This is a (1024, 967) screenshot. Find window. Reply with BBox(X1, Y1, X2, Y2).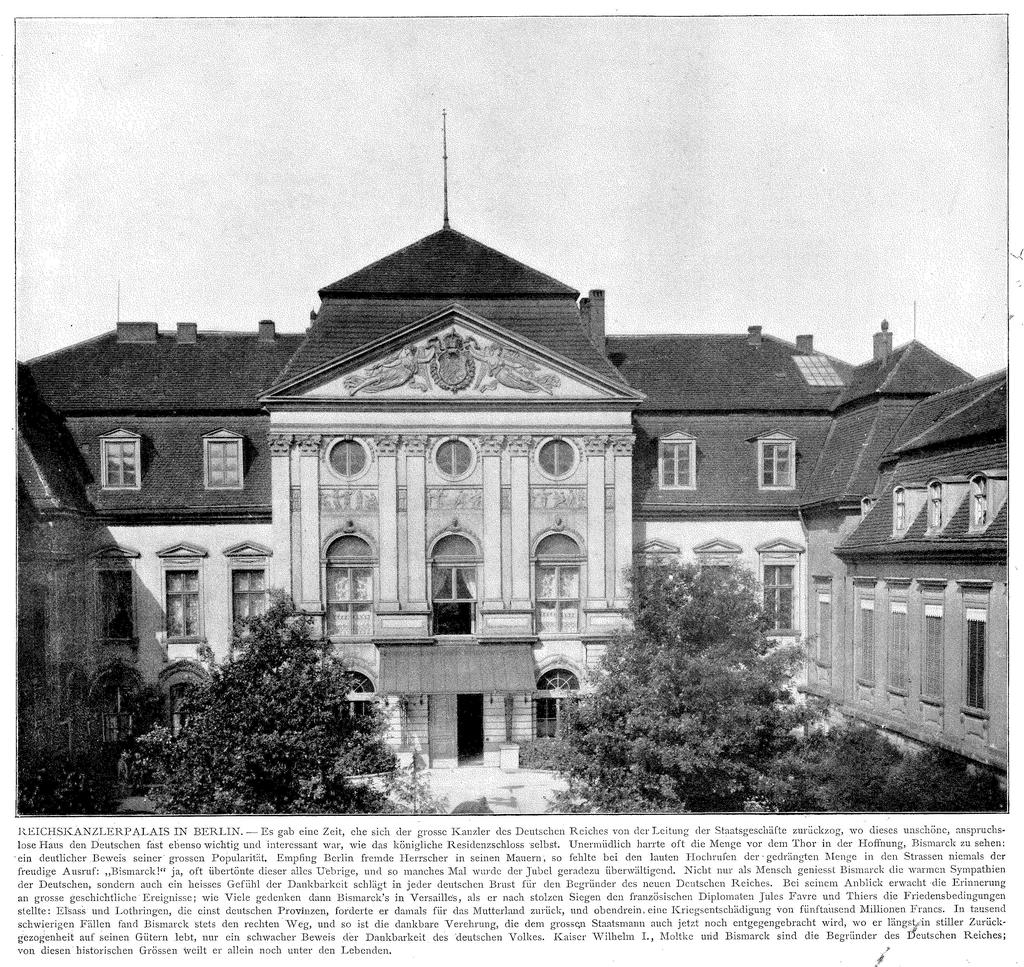
BBox(884, 585, 913, 710).
